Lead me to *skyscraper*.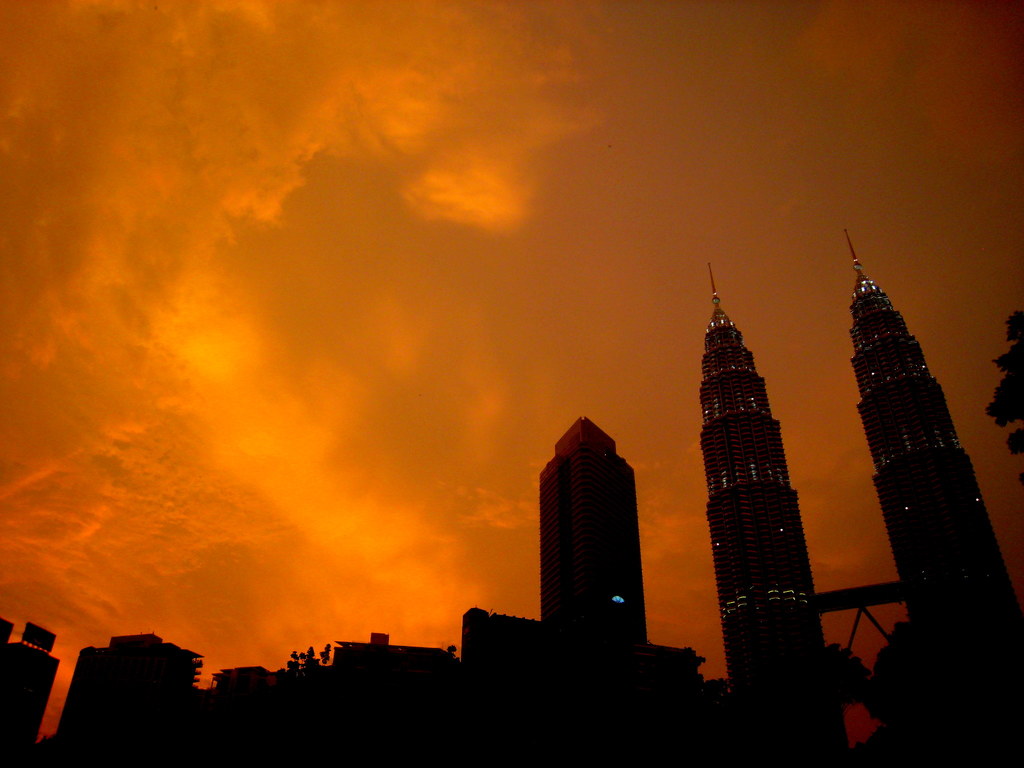
Lead to (x1=697, y1=262, x2=852, y2=764).
